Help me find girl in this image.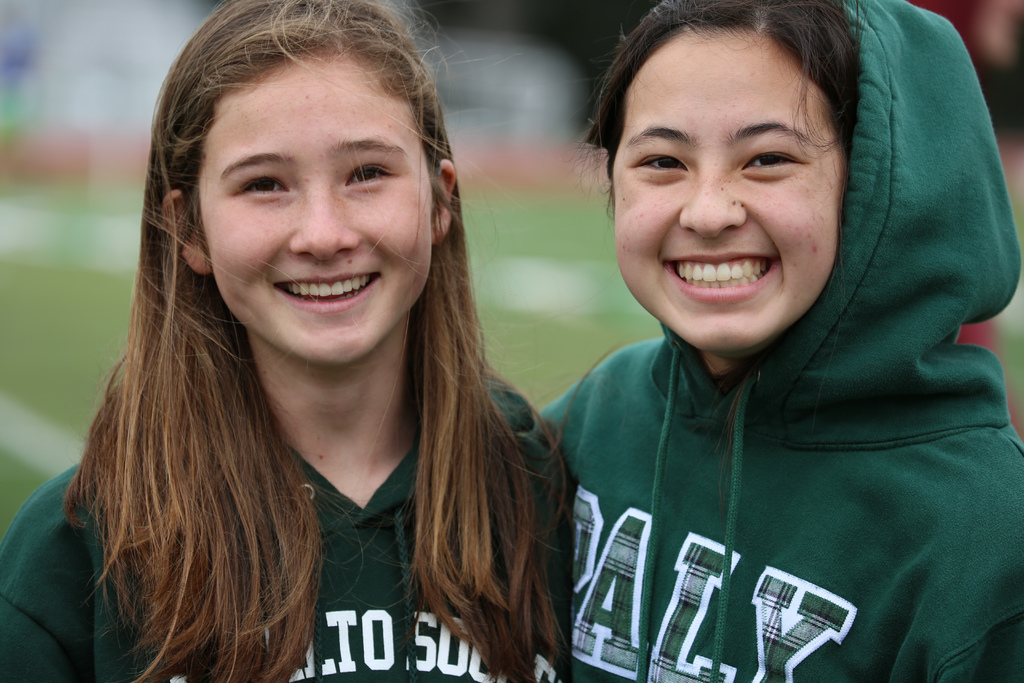
Found it: pyautogui.locateOnScreen(0, 0, 573, 682).
